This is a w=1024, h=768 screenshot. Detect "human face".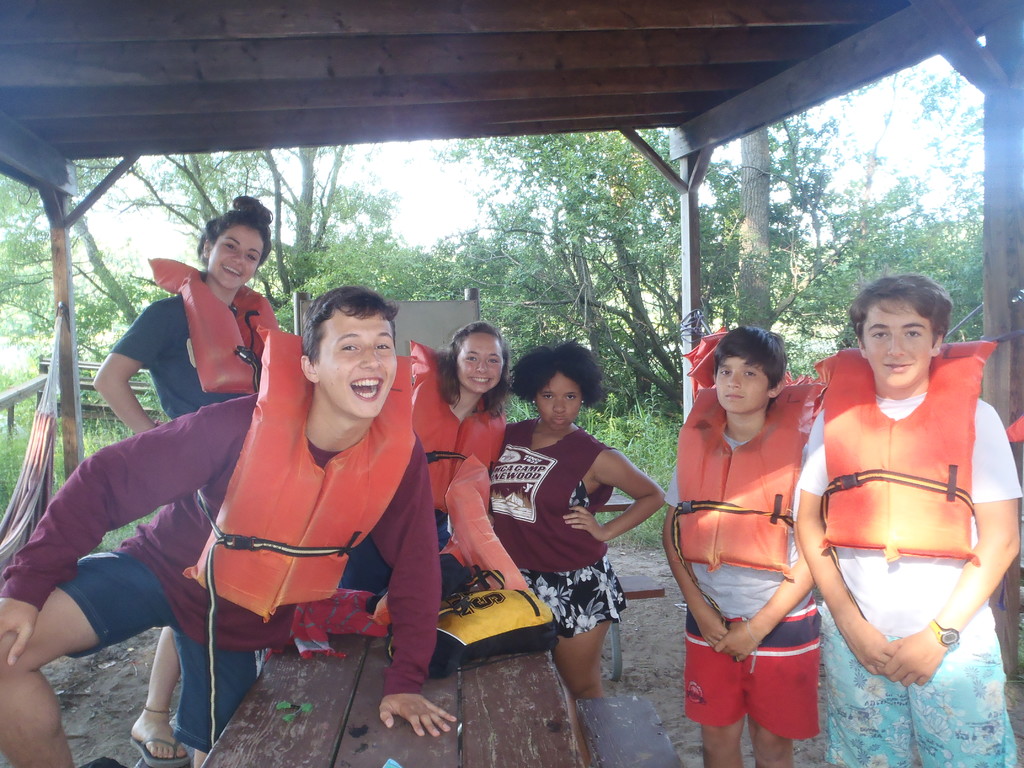
detection(455, 333, 501, 390).
